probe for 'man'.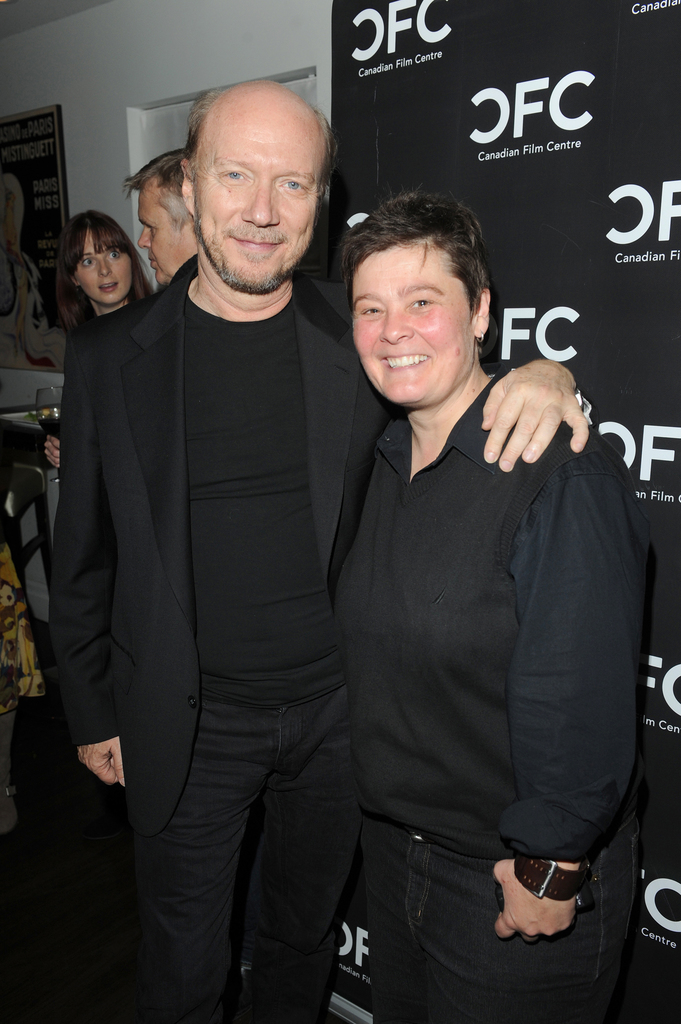
Probe result: x1=122, y1=146, x2=199, y2=287.
